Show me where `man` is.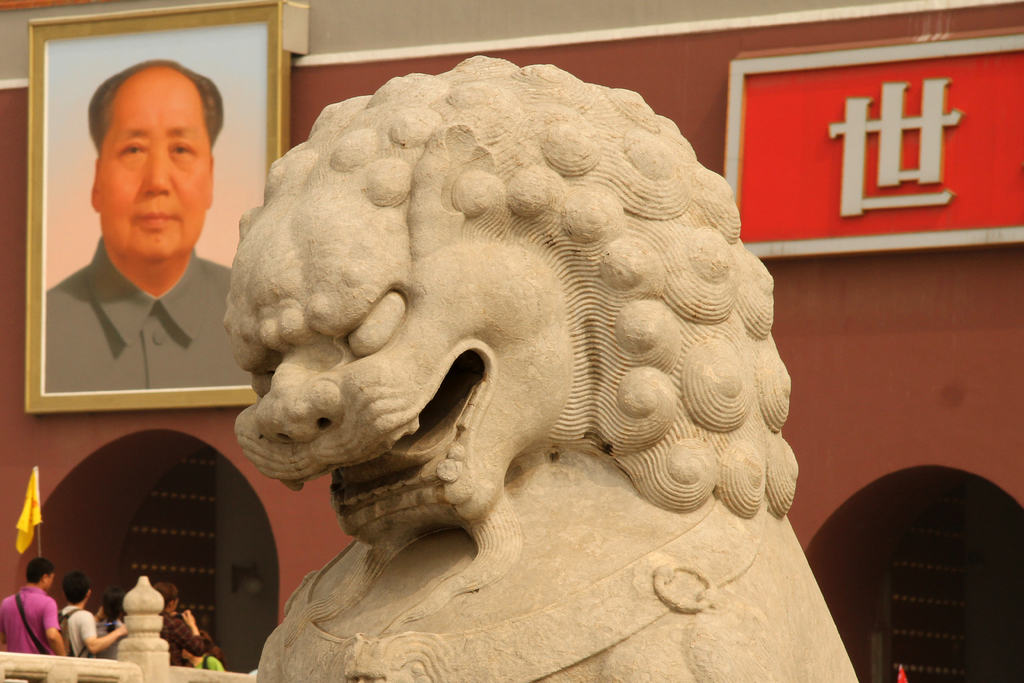
`man` is at {"left": 0, "top": 555, "right": 65, "bottom": 652}.
